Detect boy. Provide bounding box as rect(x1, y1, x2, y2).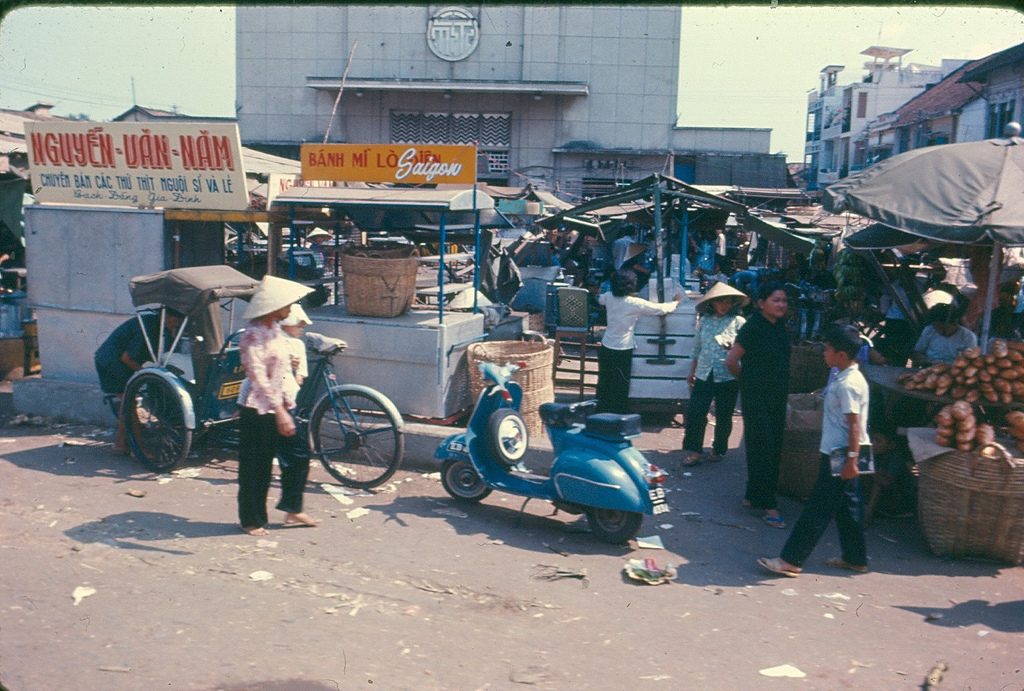
rect(778, 307, 897, 570).
